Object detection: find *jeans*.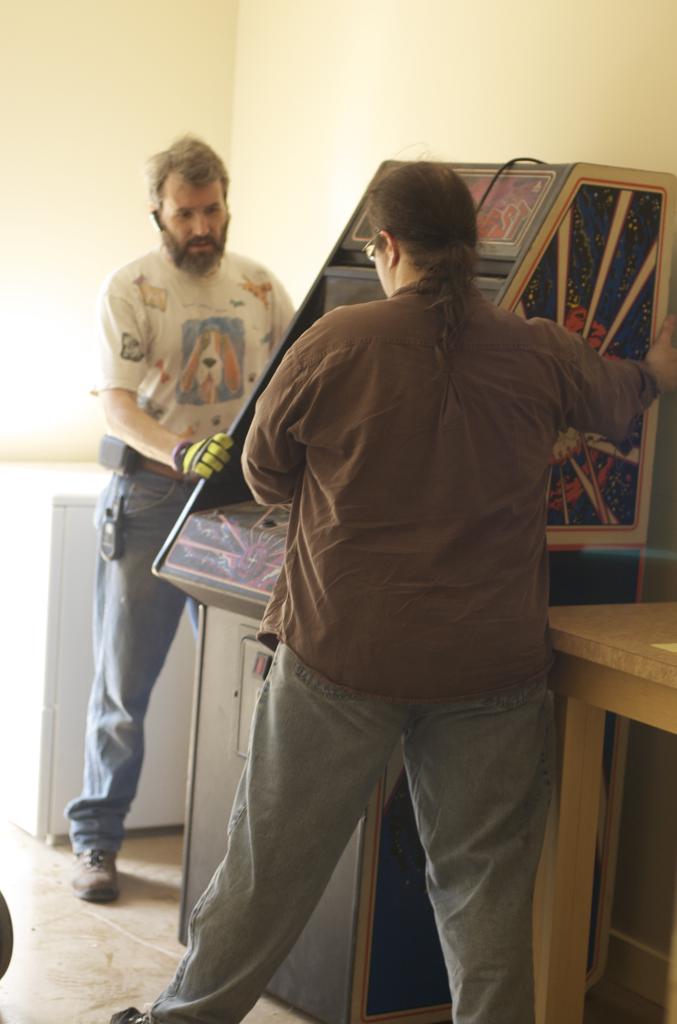
locate(142, 644, 550, 1023).
